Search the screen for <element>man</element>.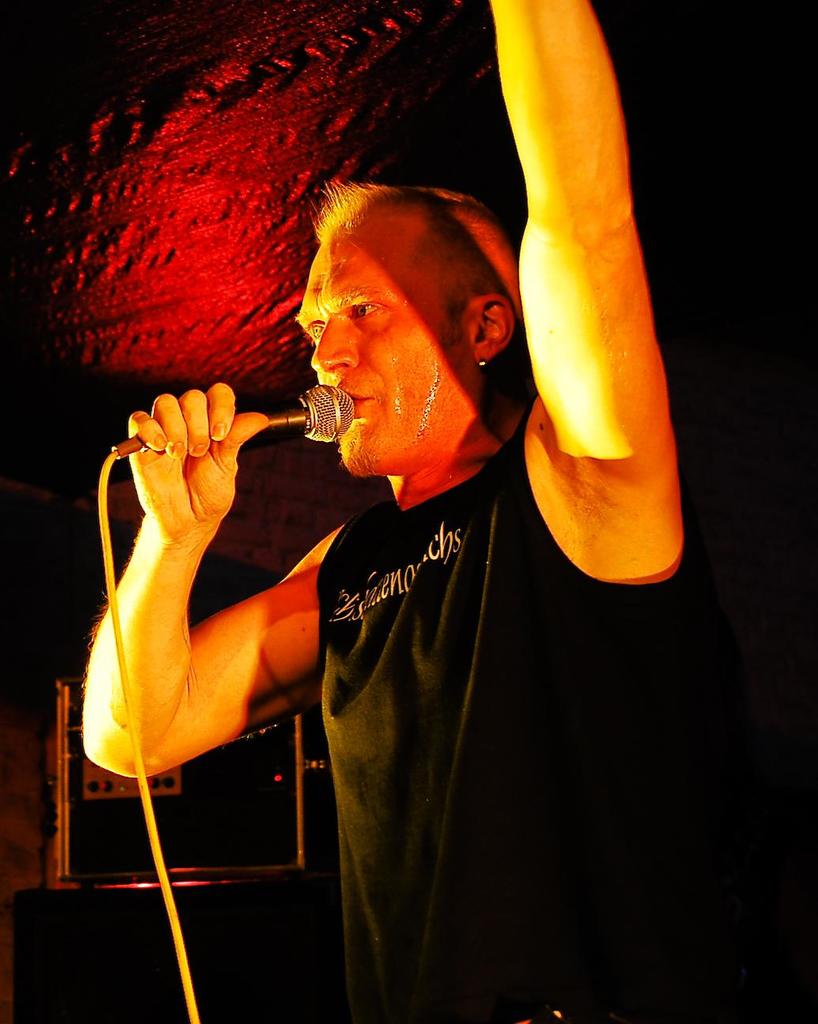
Found at [x1=125, y1=93, x2=703, y2=976].
